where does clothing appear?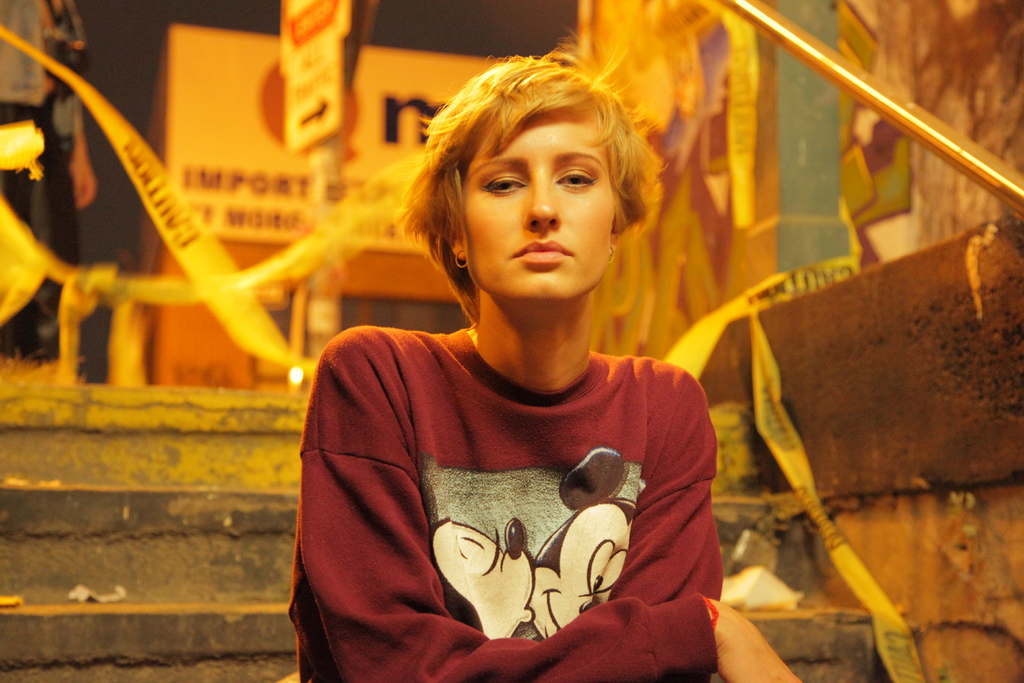
Appears at bbox(0, 0, 79, 347).
